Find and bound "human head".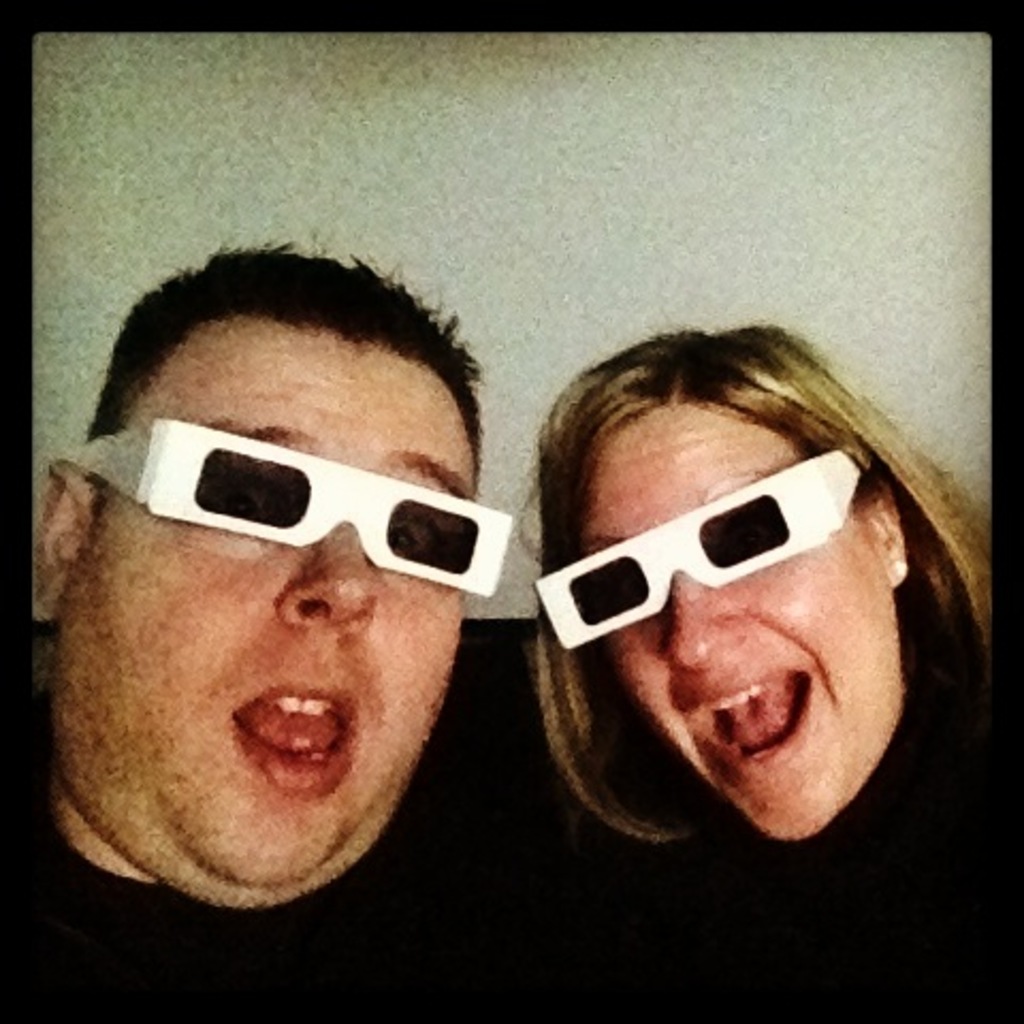
Bound: select_region(34, 352, 521, 892).
